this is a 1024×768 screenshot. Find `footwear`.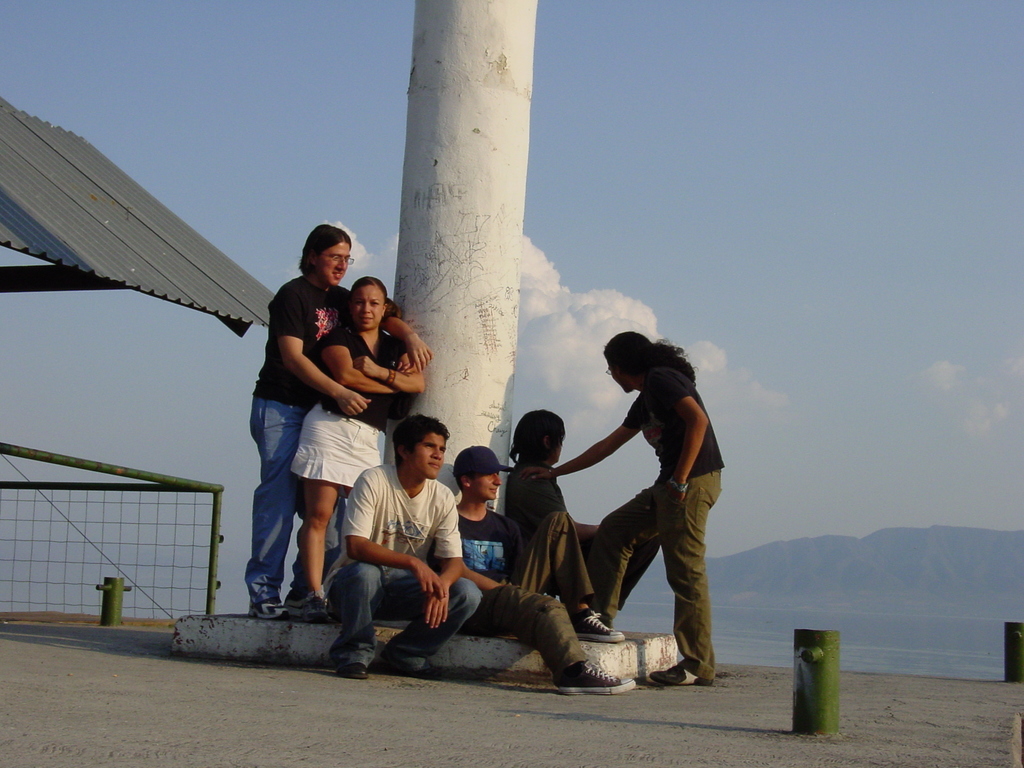
Bounding box: <bbox>282, 586, 329, 616</bbox>.
